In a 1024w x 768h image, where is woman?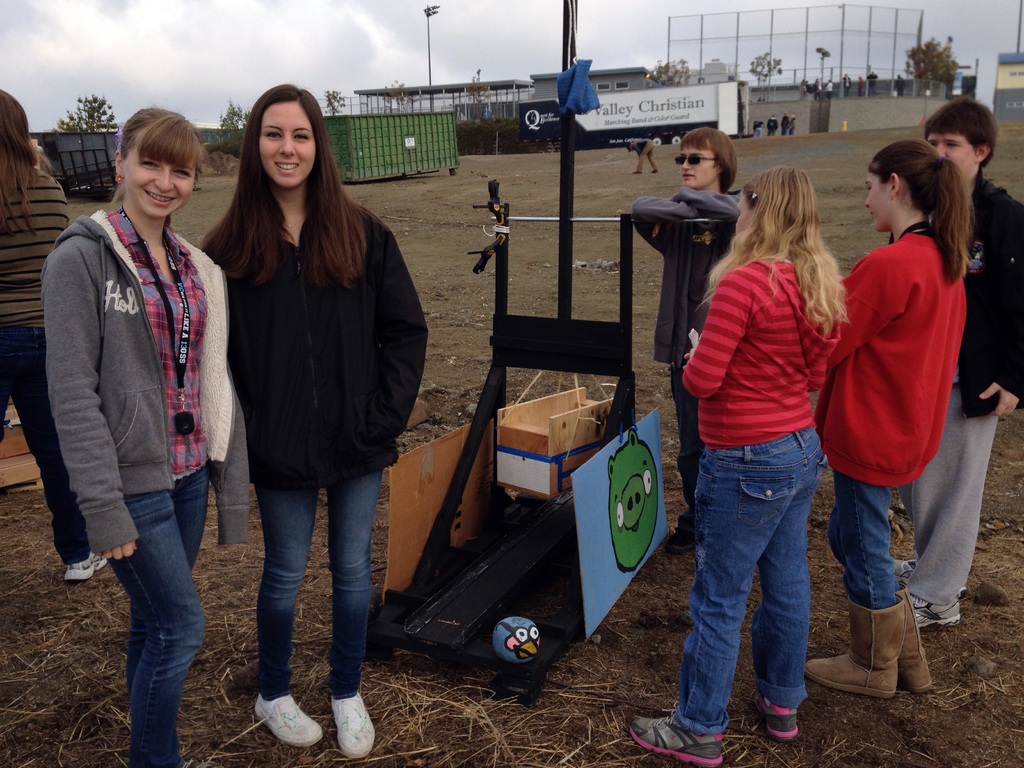
region(628, 166, 852, 765).
